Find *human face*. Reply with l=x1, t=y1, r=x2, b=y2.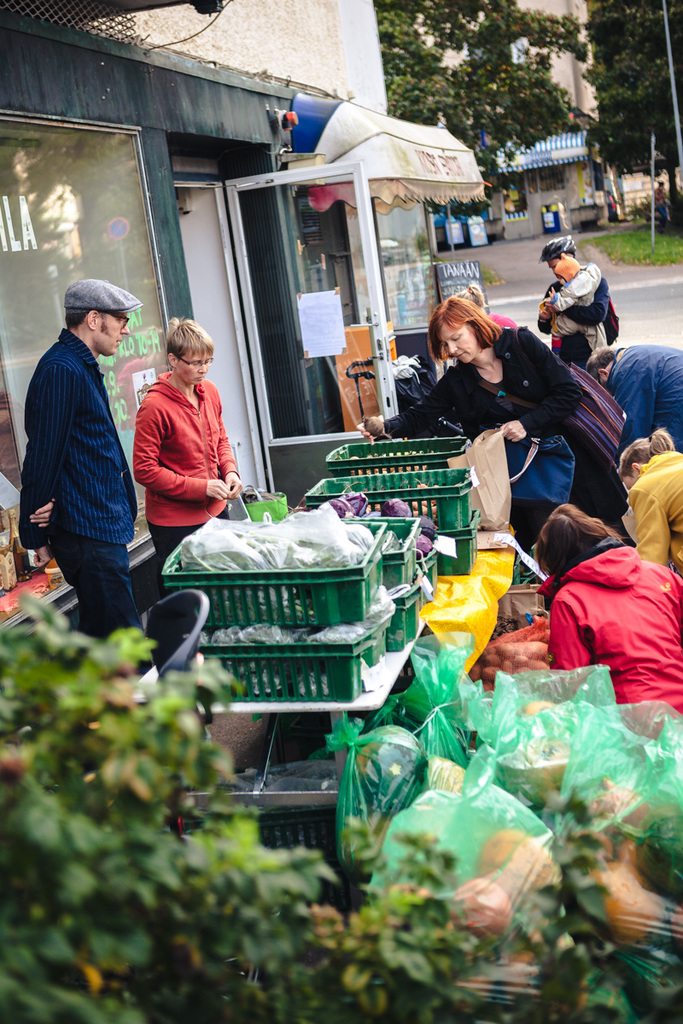
l=442, t=323, r=482, b=365.
